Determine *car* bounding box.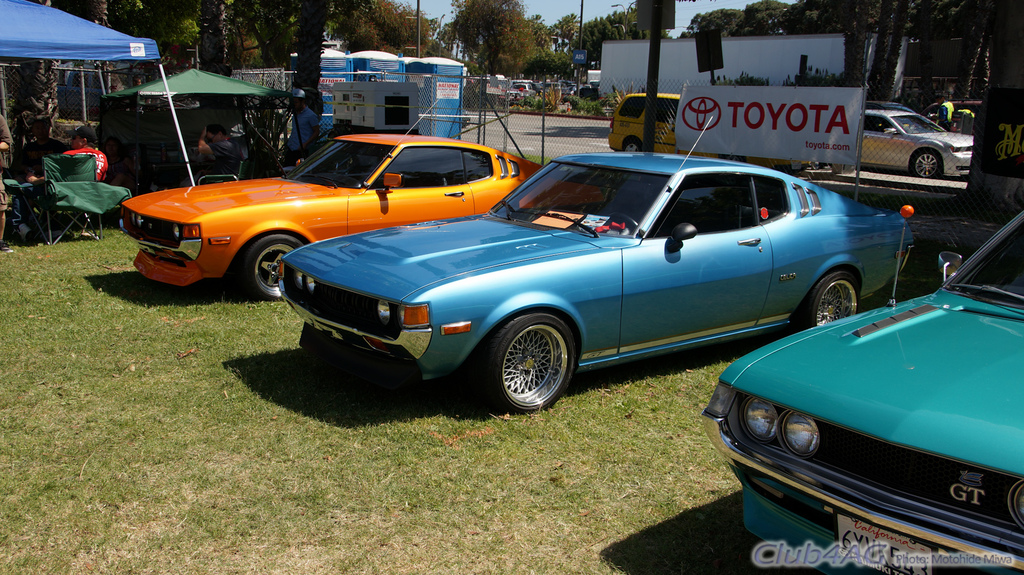
Determined: (699,211,1023,574).
